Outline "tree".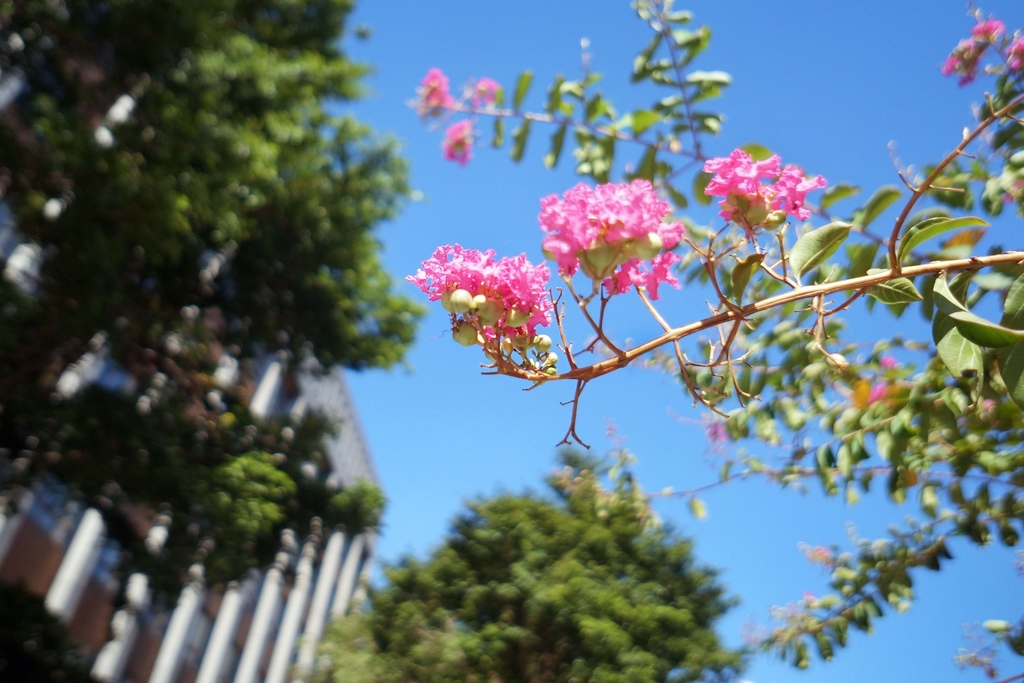
Outline: (left=0, top=0, right=427, bottom=600).
